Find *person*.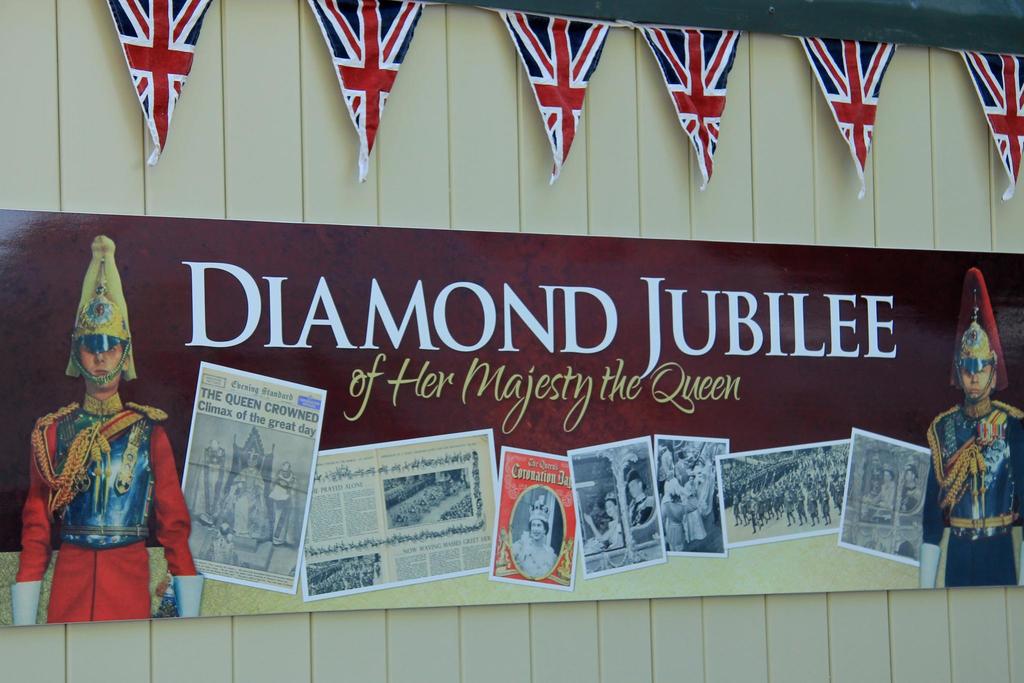
509 485 563 579.
